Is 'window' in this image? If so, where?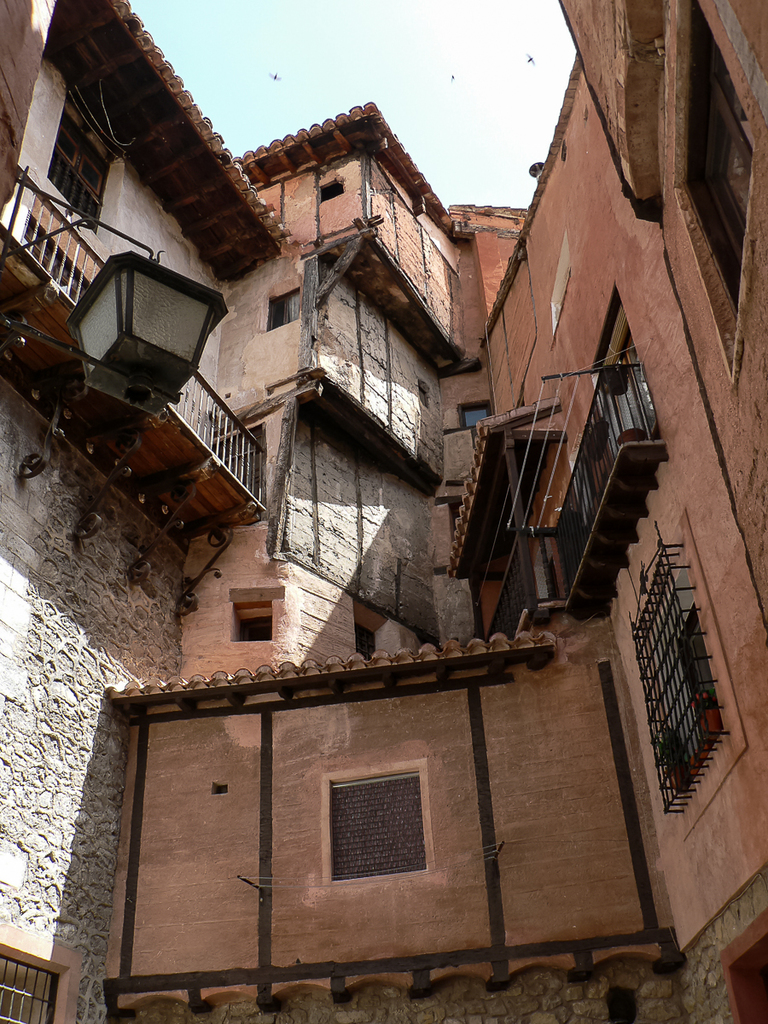
Yes, at x1=314 y1=170 x2=344 y2=200.
